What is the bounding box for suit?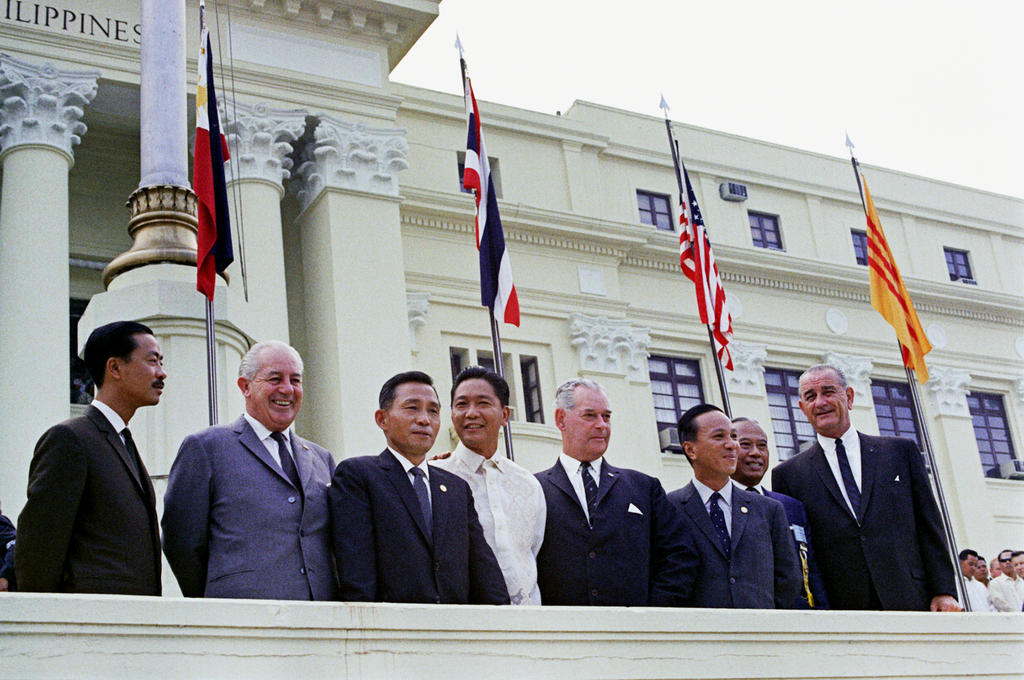
crop(163, 413, 337, 598).
